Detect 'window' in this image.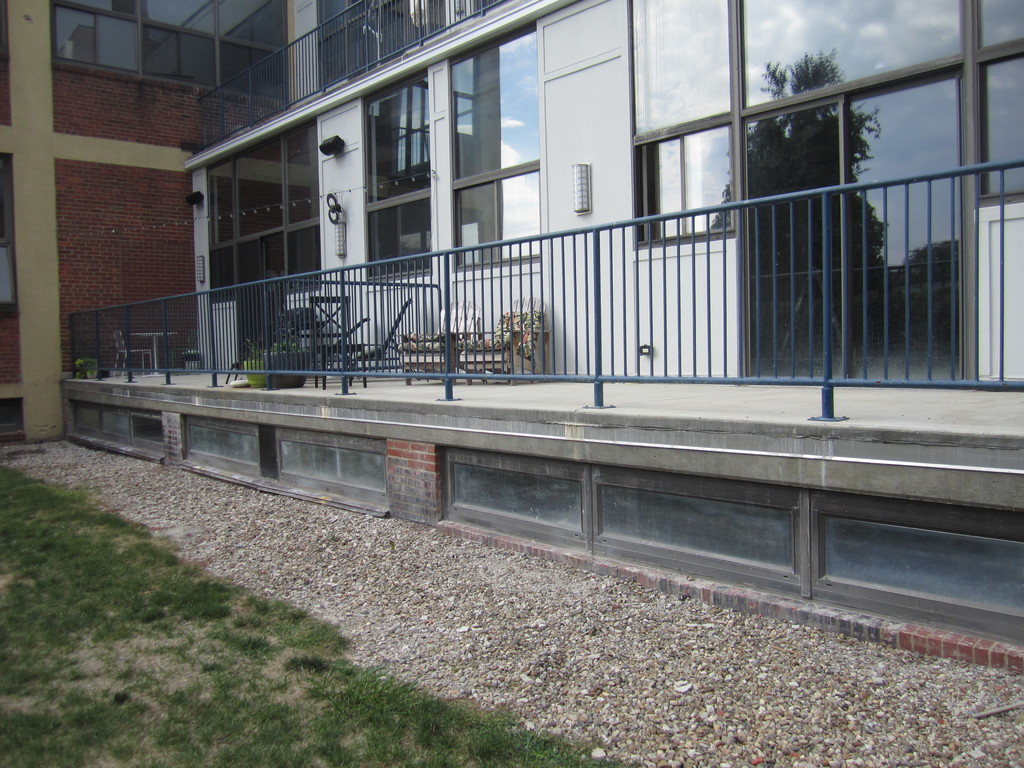
Detection: <bbox>725, 41, 991, 375</bbox>.
